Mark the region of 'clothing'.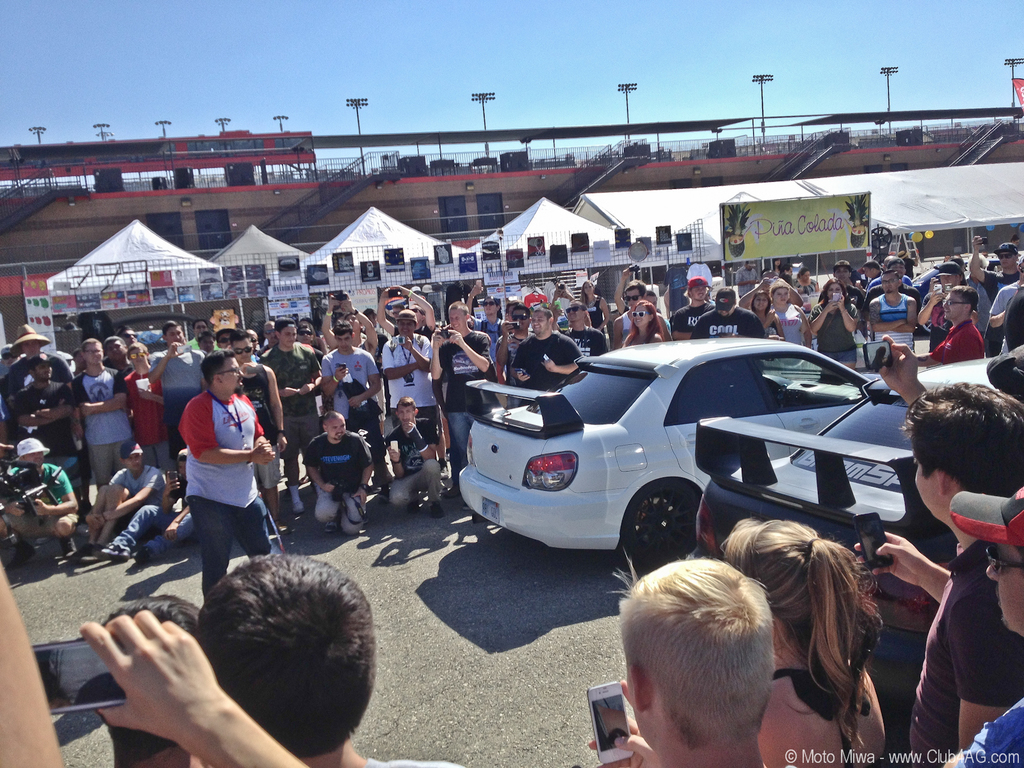
Region: {"left": 912, "top": 521, "right": 1023, "bottom": 767}.
